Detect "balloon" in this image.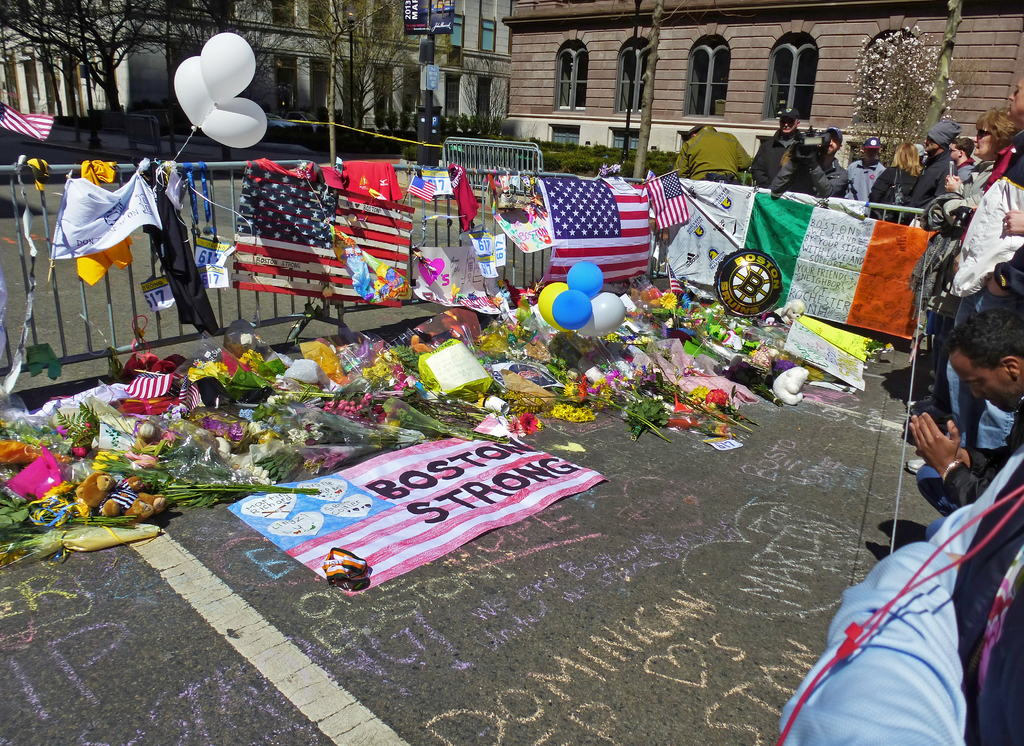
Detection: left=199, top=30, right=259, bottom=102.
